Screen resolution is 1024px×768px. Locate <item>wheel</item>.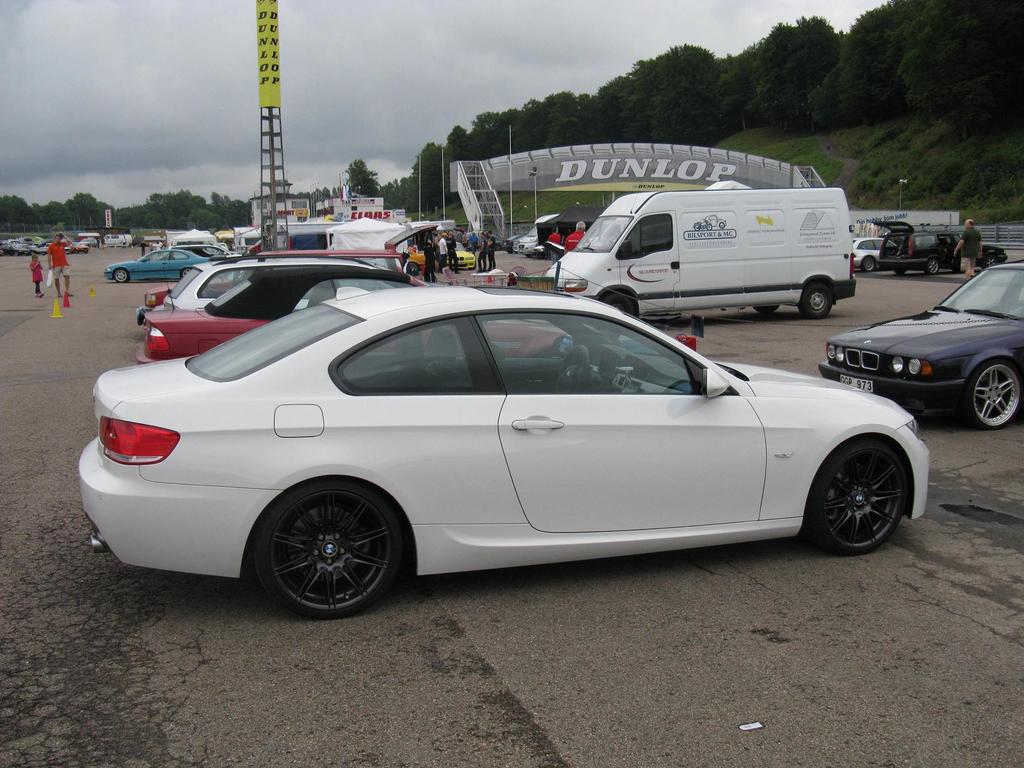
crop(608, 294, 636, 323).
